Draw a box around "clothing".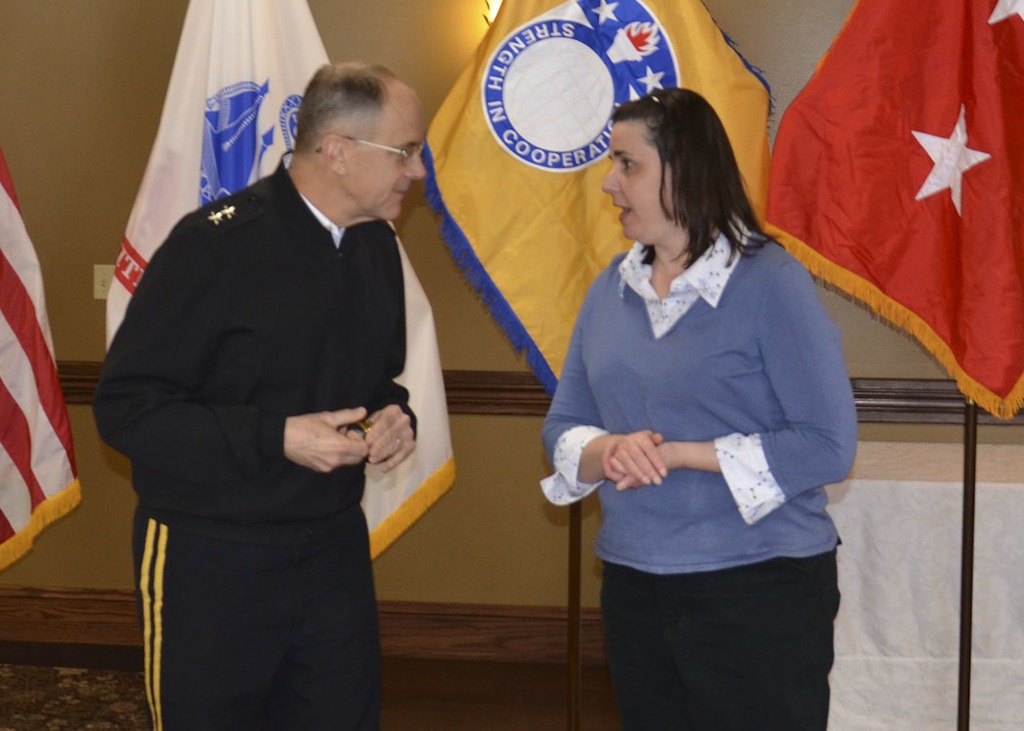
region(544, 216, 856, 730).
